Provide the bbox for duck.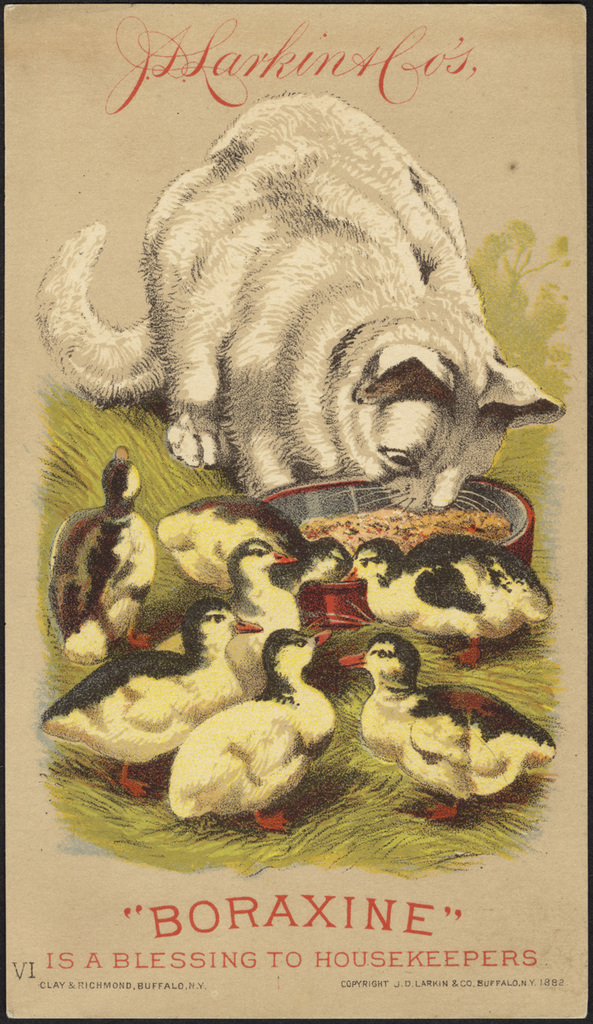
[152, 487, 353, 611].
